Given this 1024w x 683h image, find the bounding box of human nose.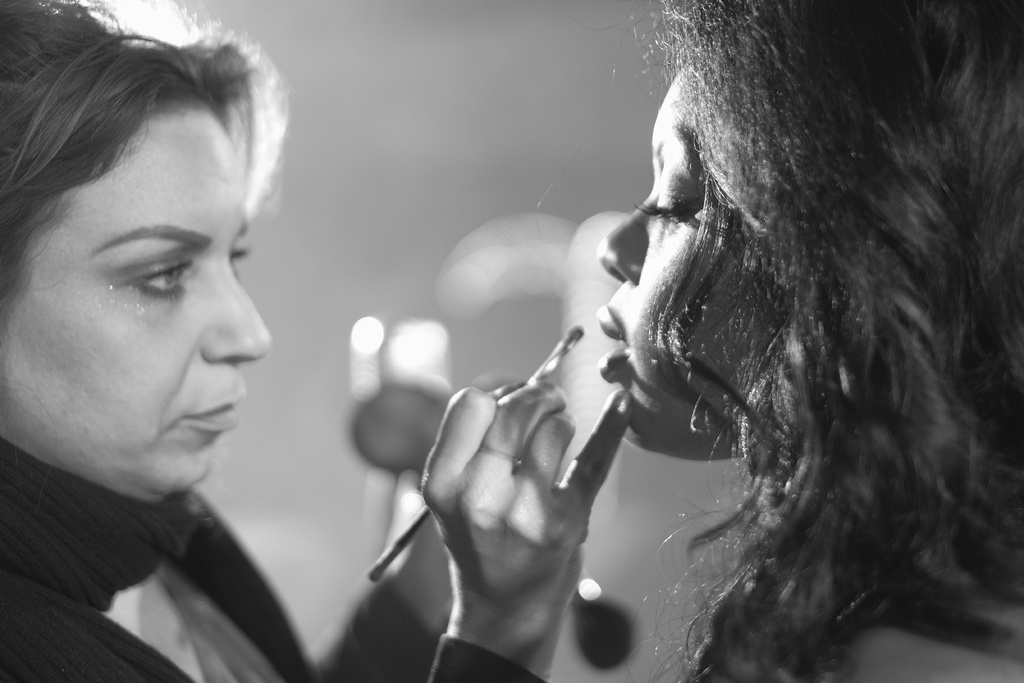
select_region(199, 276, 271, 366).
